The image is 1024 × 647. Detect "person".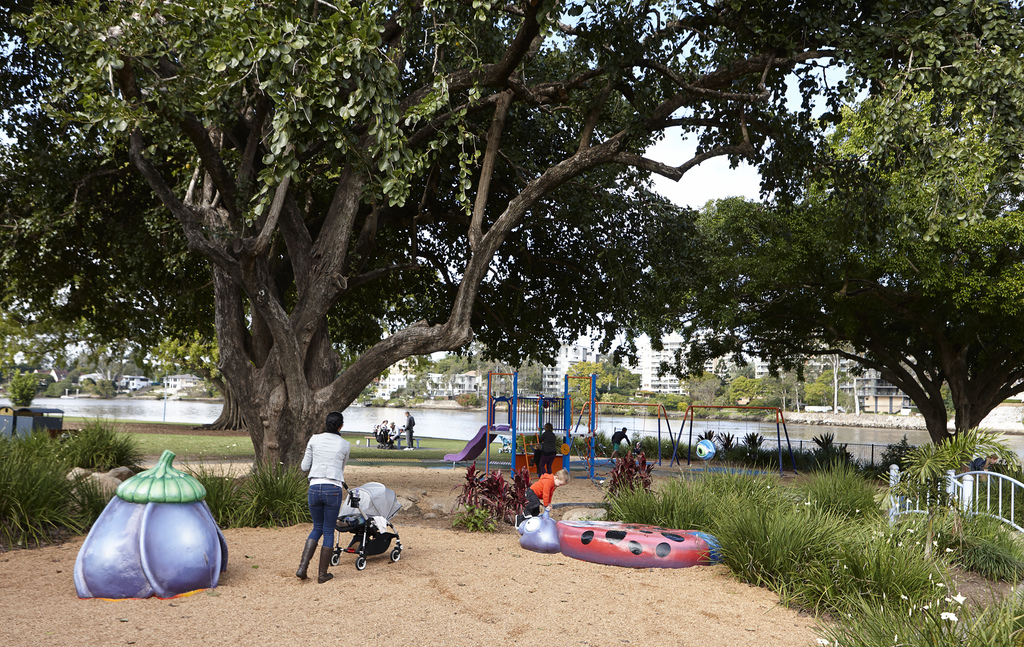
Detection: l=537, t=422, r=558, b=476.
